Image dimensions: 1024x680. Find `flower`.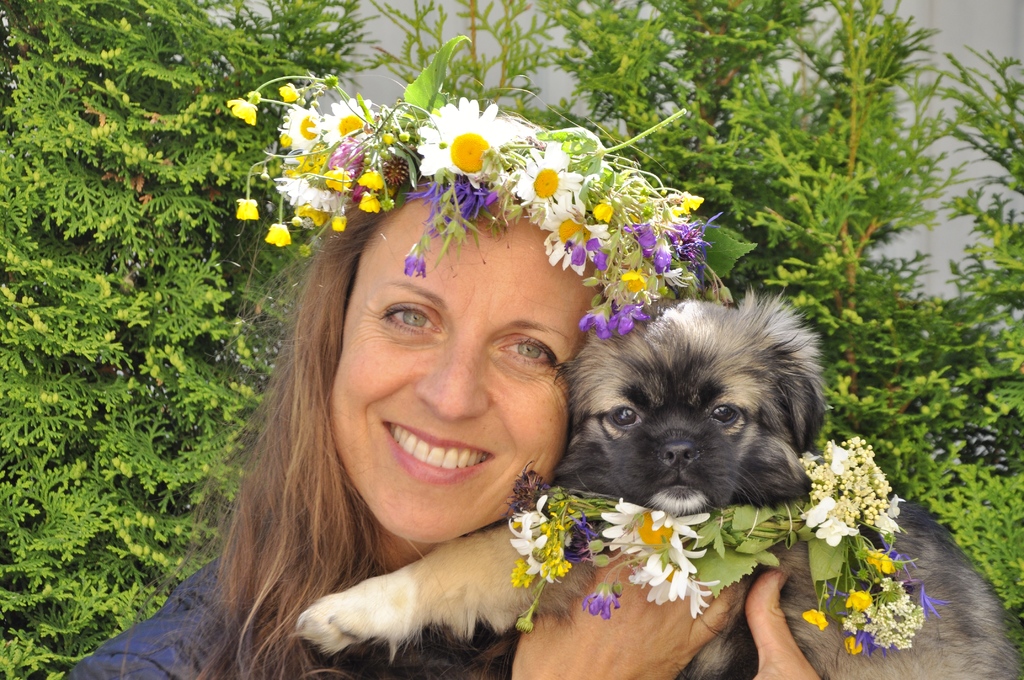
609,301,648,335.
